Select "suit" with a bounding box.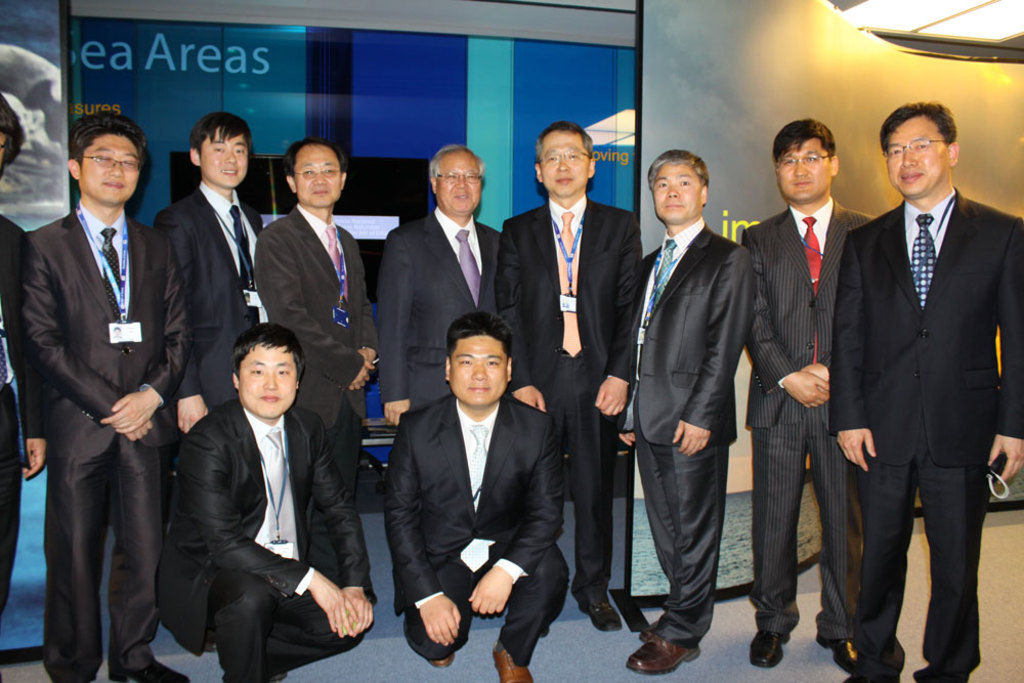
252,203,376,480.
